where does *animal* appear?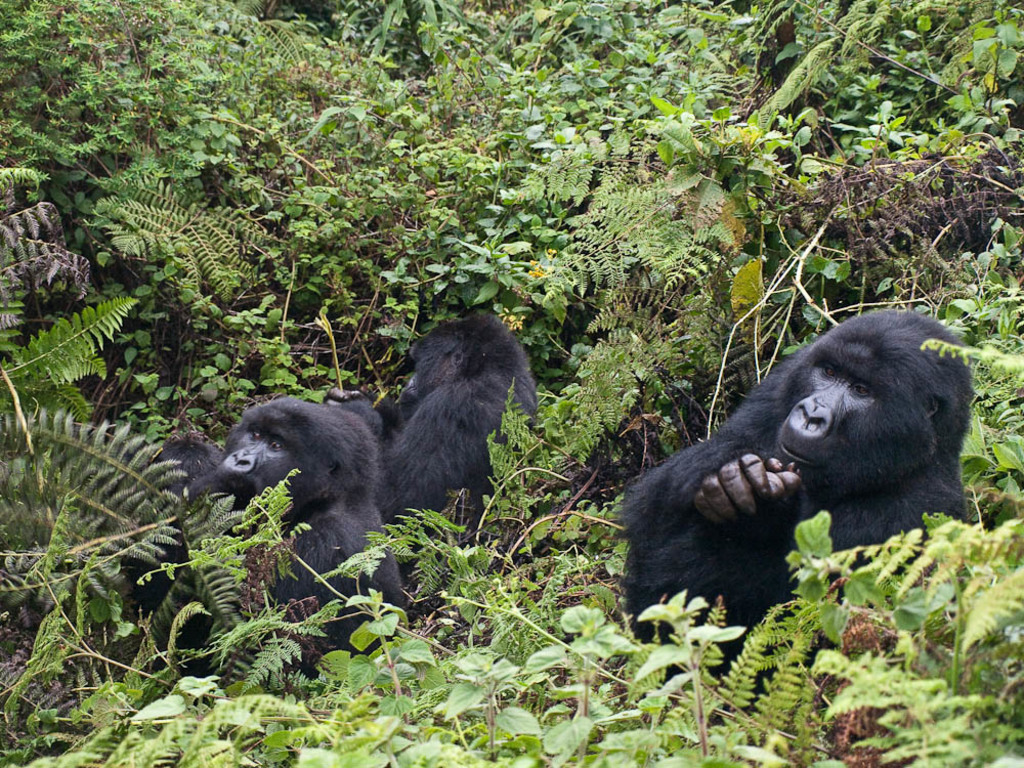
Appears at <box>162,401,373,655</box>.
